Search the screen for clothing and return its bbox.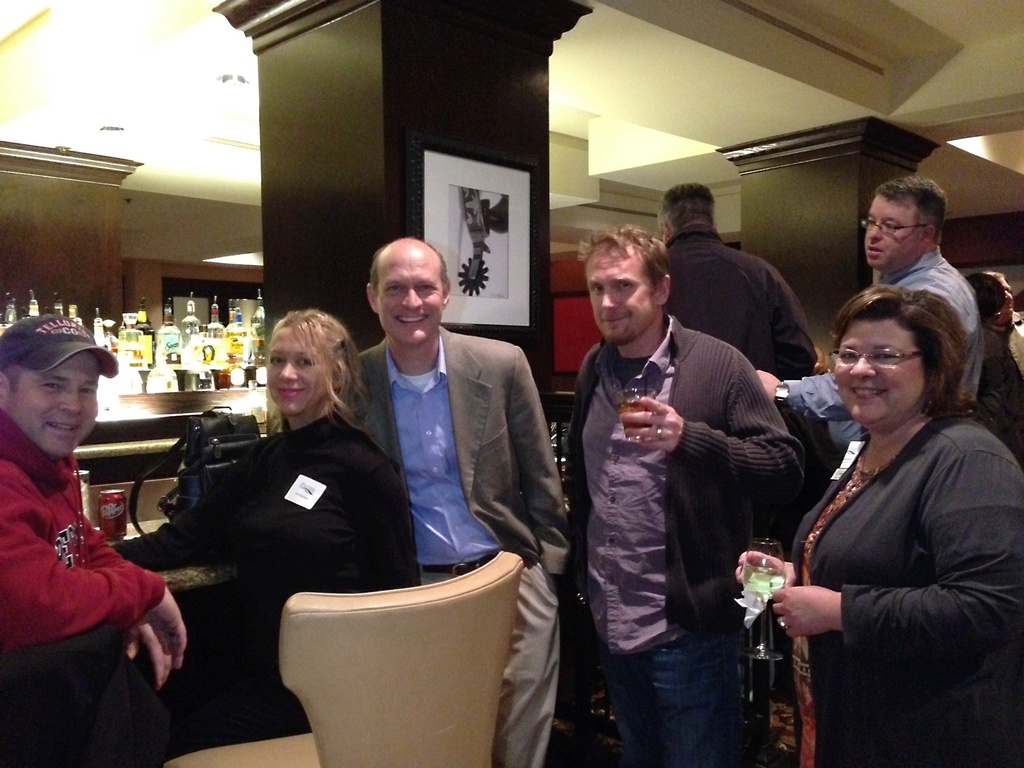
Found: l=952, t=330, r=1016, b=467.
